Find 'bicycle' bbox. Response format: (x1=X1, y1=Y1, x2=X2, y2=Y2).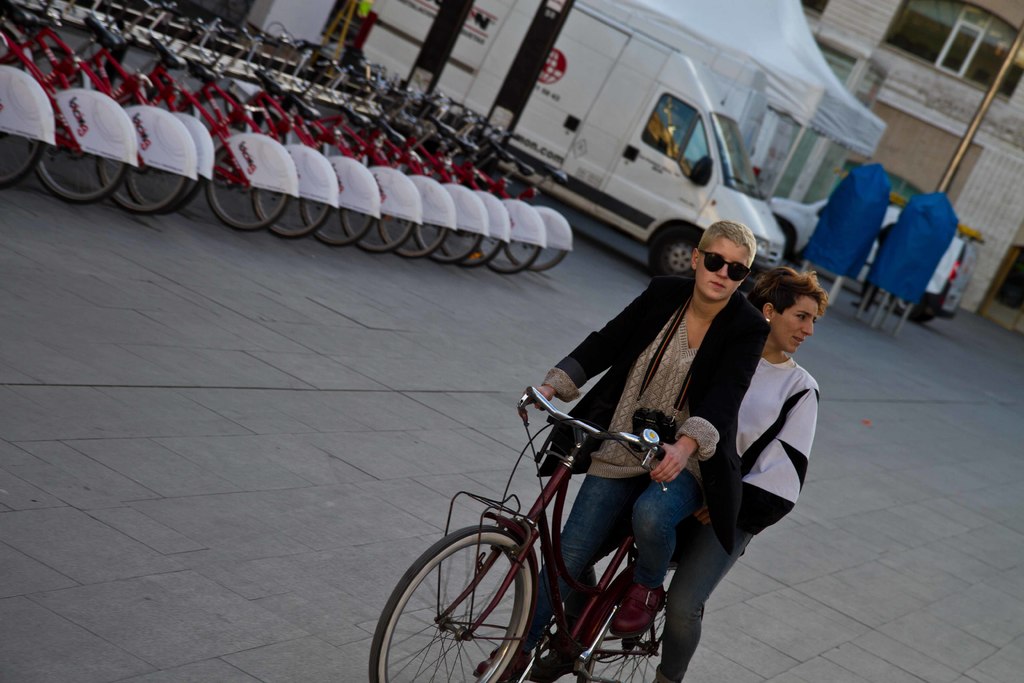
(x1=319, y1=50, x2=418, y2=261).
